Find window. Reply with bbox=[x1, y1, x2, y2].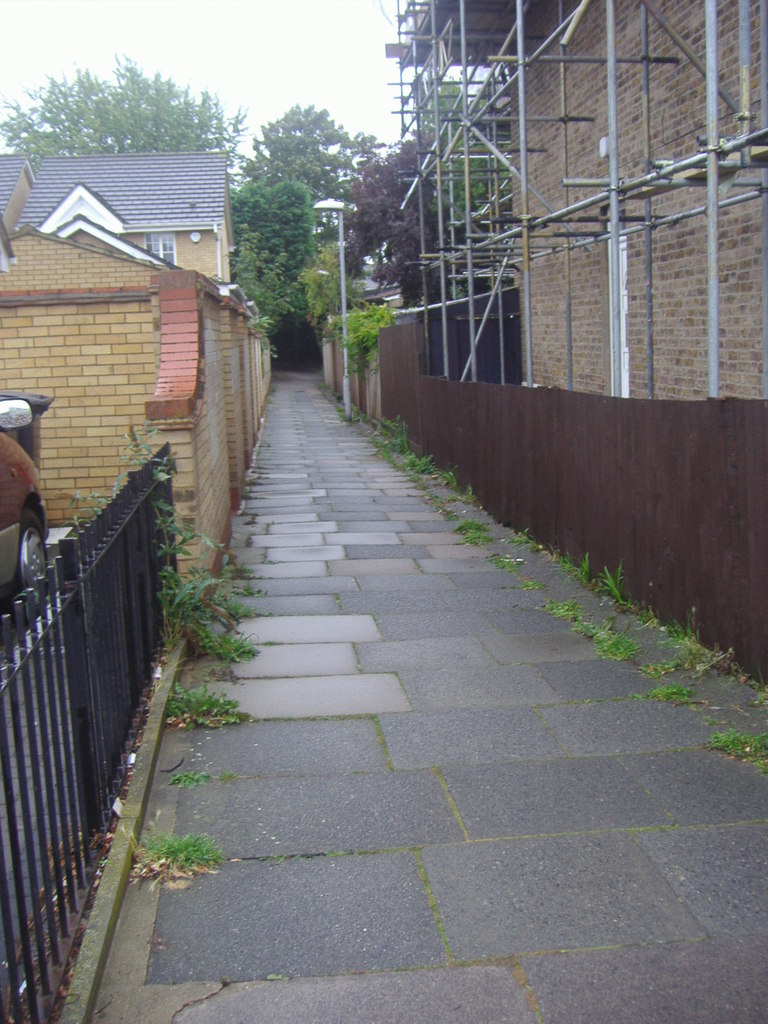
bbox=[147, 232, 179, 267].
